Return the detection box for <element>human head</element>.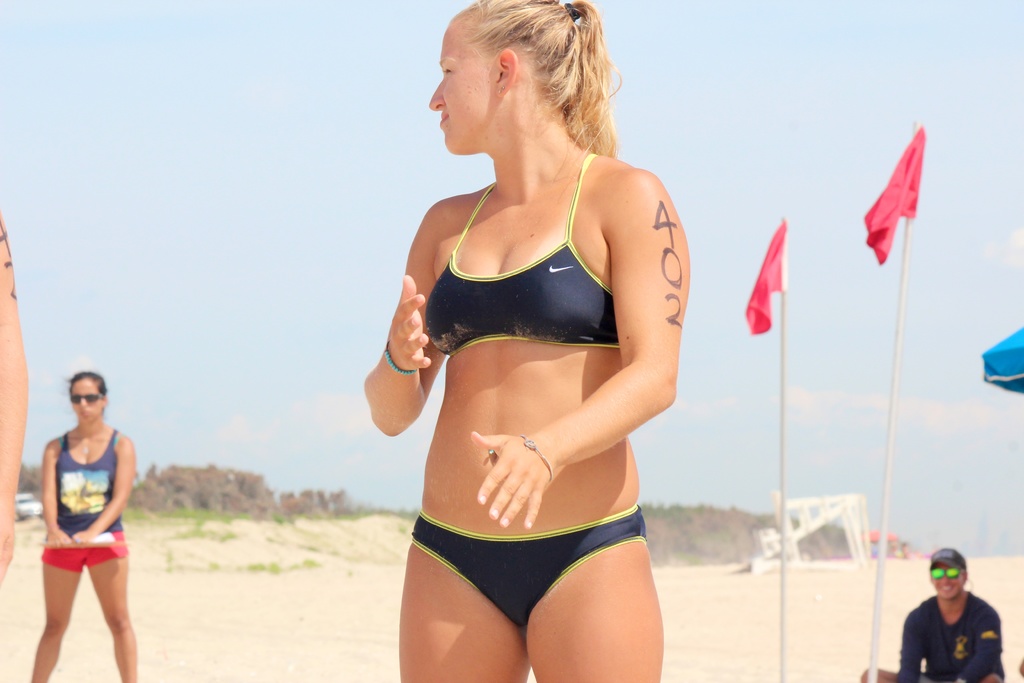
rect(67, 369, 107, 422).
